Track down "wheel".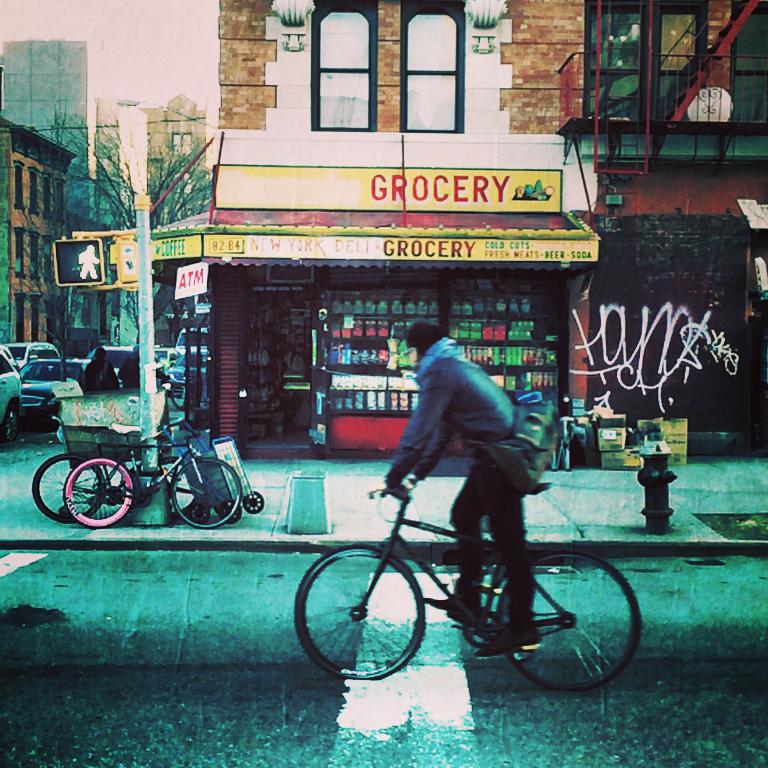
Tracked to 219 502 244 524.
